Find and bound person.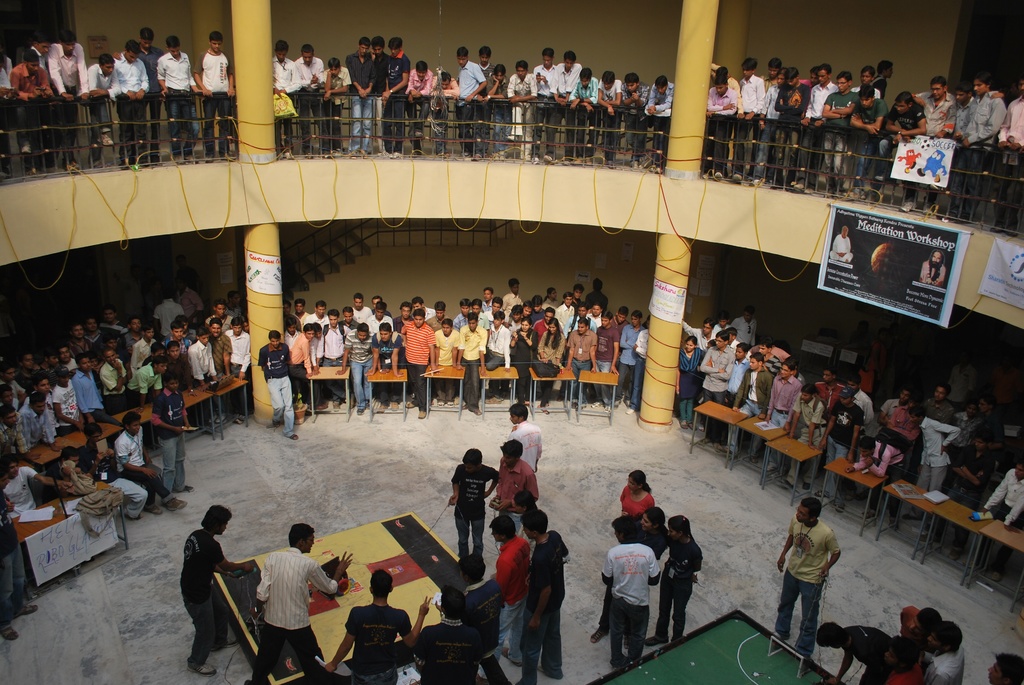
Bound: box=[566, 67, 596, 163].
